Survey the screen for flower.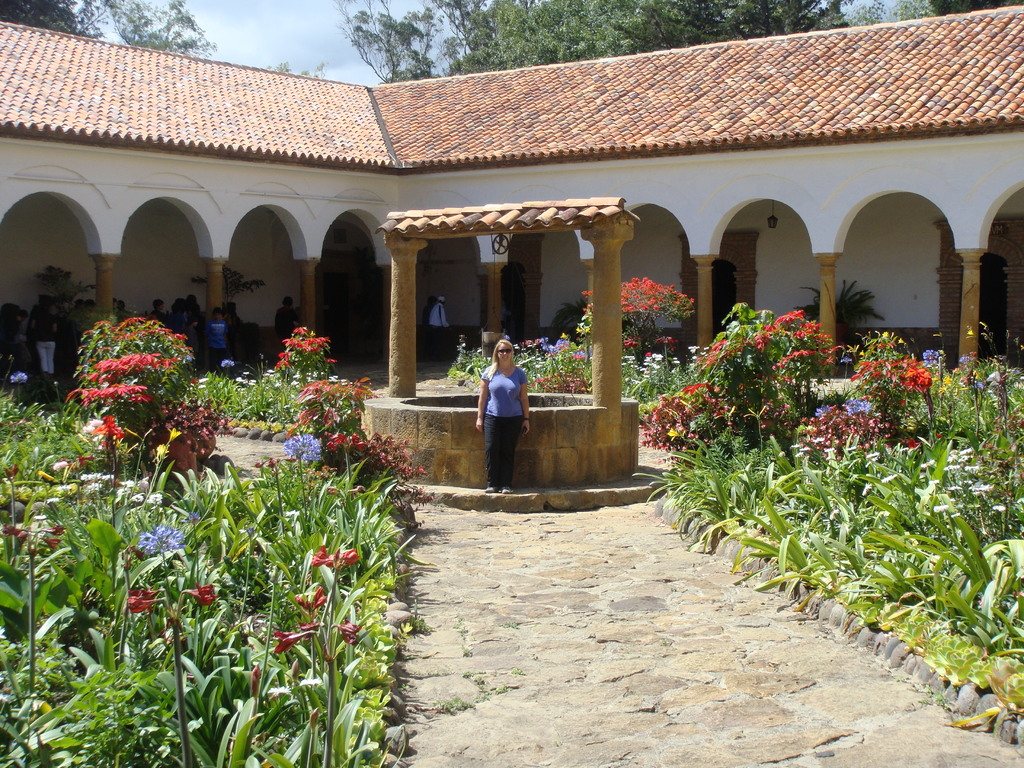
Survey found: [655, 337, 675, 349].
